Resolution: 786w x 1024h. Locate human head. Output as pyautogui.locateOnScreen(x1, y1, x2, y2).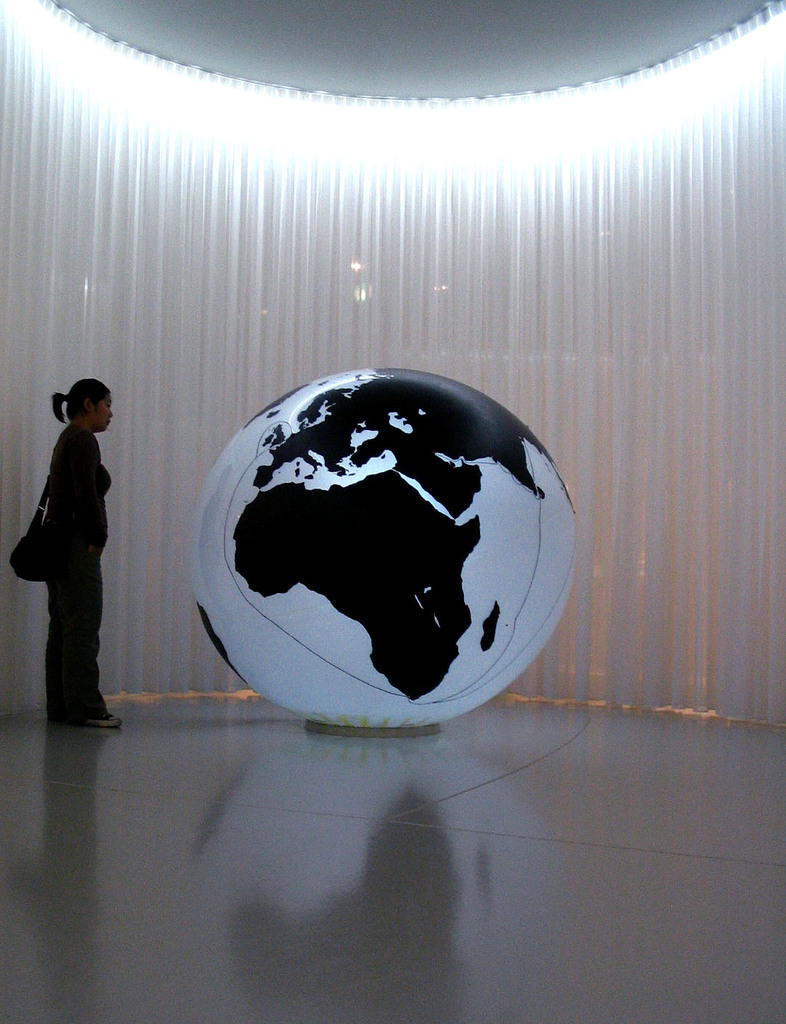
pyautogui.locateOnScreen(41, 367, 116, 438).
